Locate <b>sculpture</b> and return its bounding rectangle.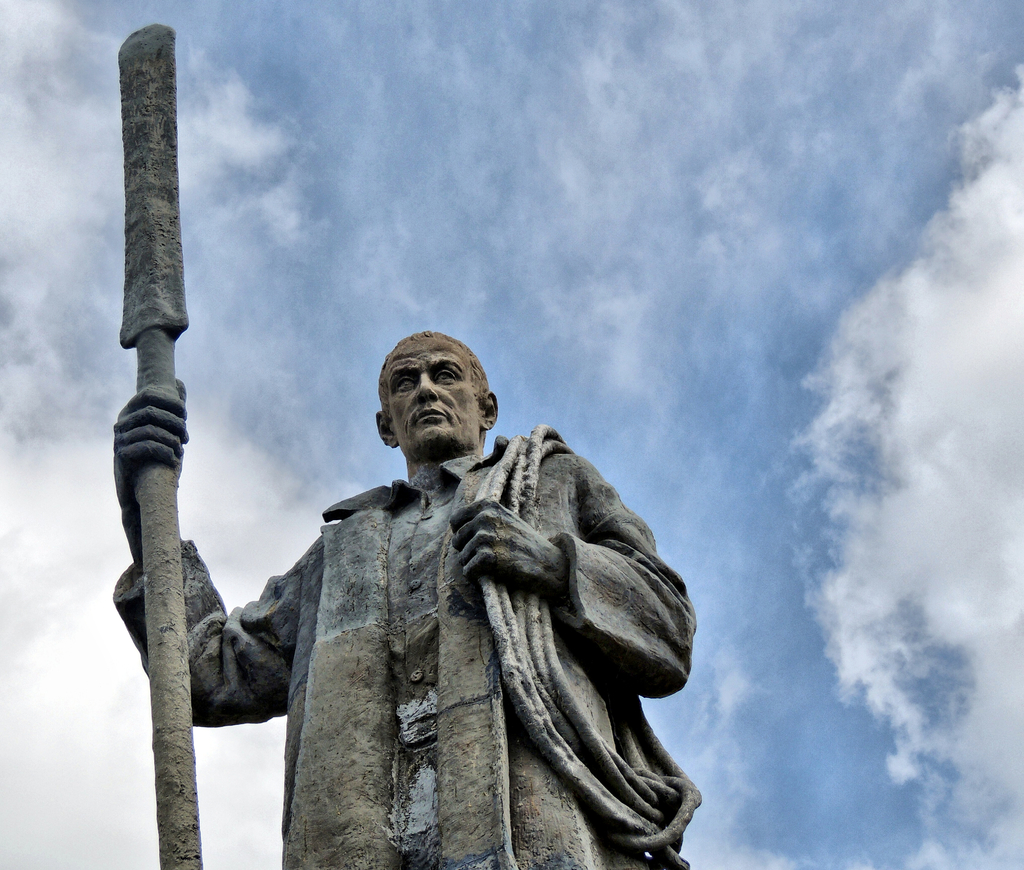
locate(108, 23, 704, 869).
